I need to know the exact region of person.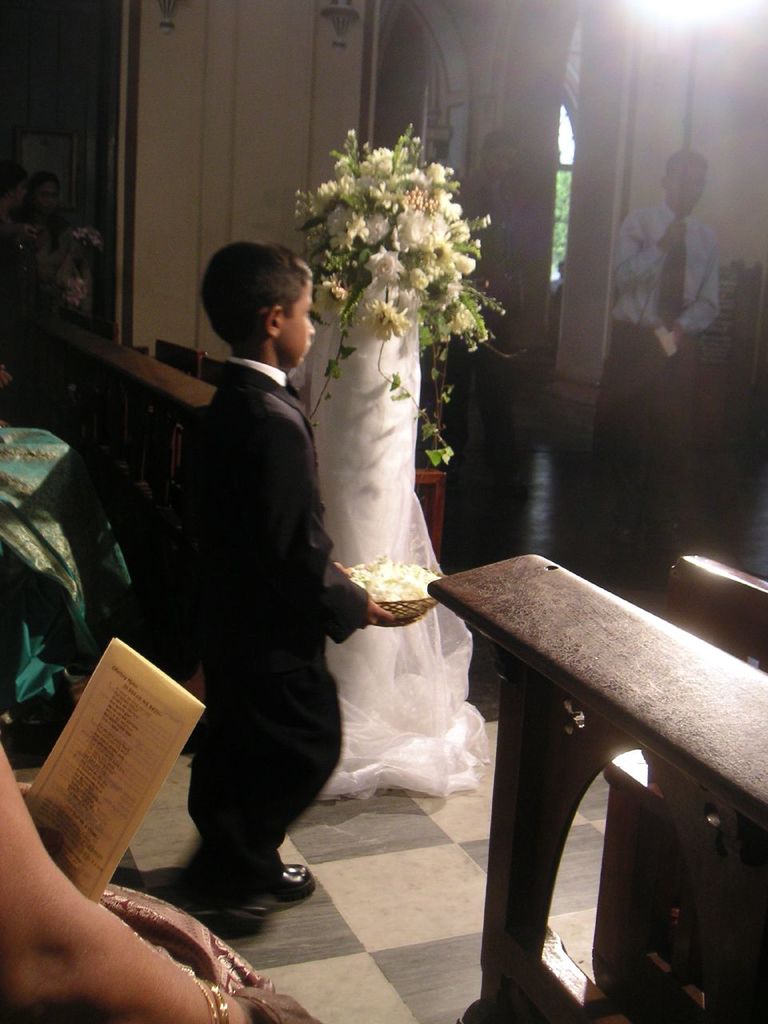
Region: bbox=[147, 209, 387, 942].
